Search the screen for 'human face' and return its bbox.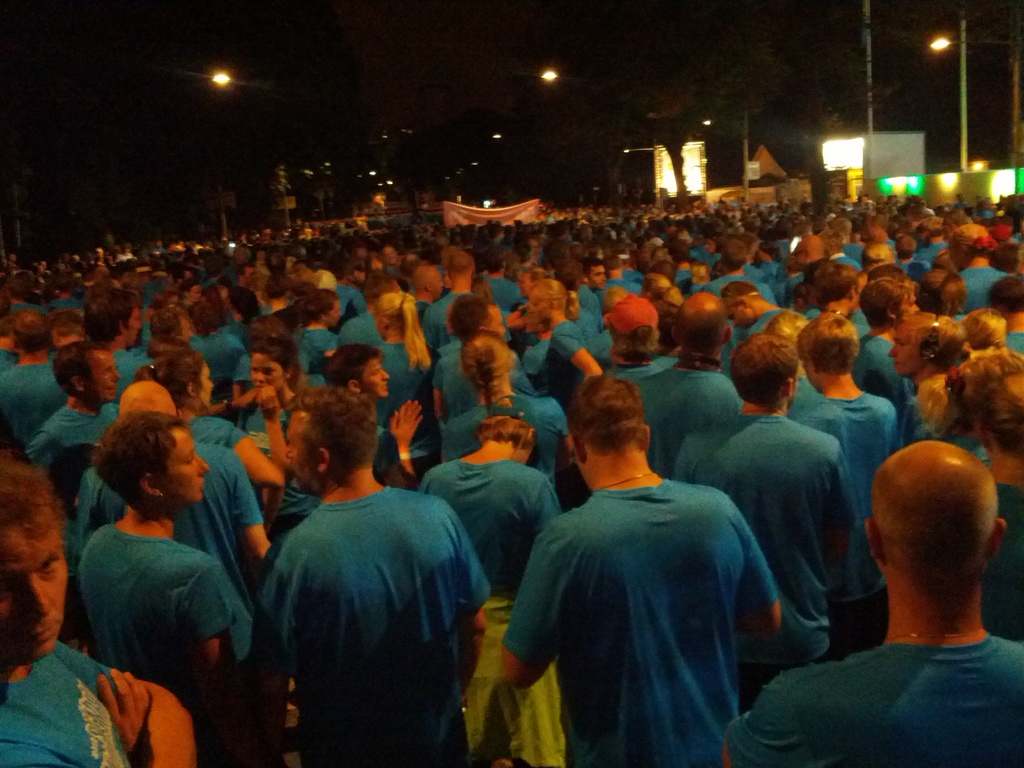
Found: x1=126, y1=306, x2=143, y2=342.
